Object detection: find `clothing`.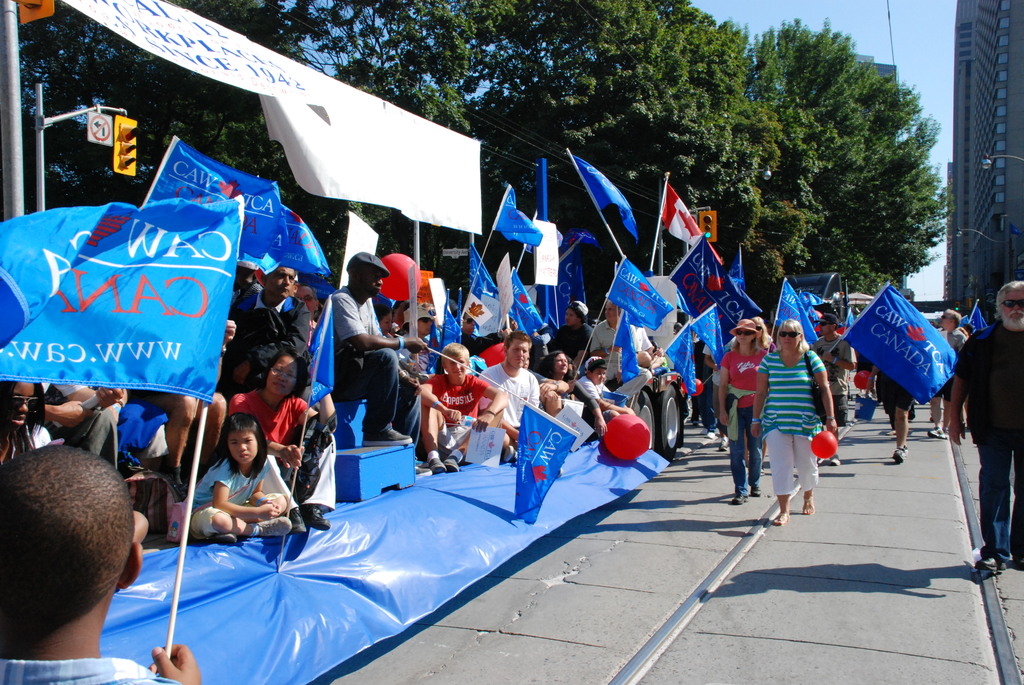
{"x1": 528, "y1": 374, "x2": 580, "y2": 418}.
